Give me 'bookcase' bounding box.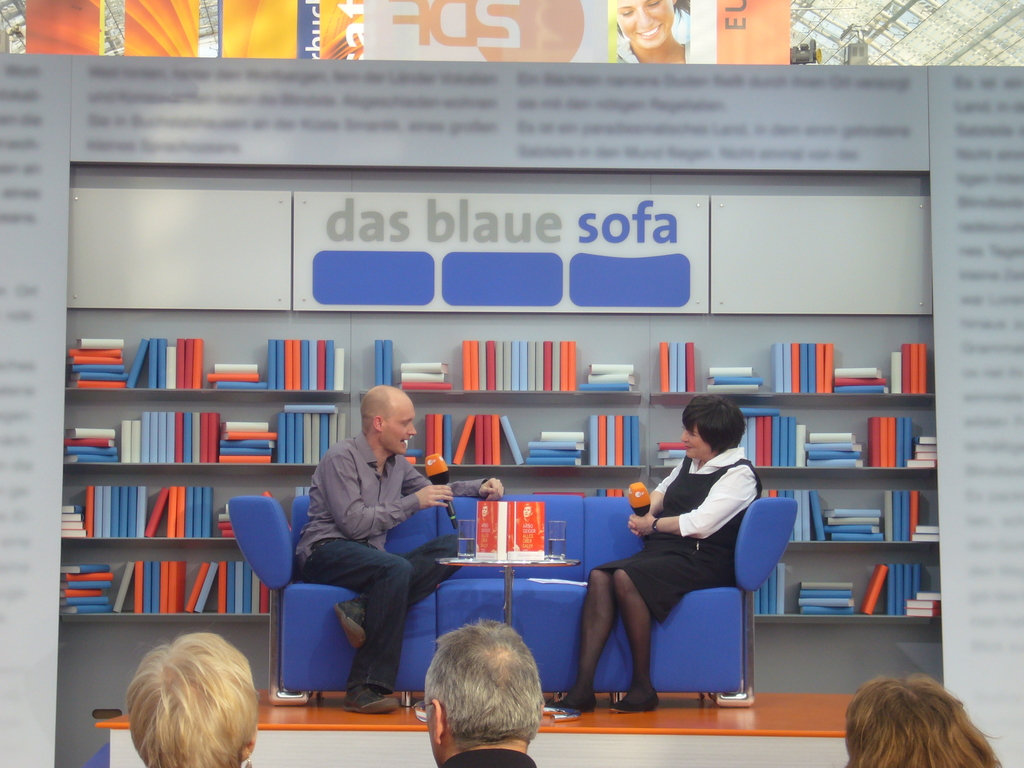
select_region(61, 303, 943, 626).
